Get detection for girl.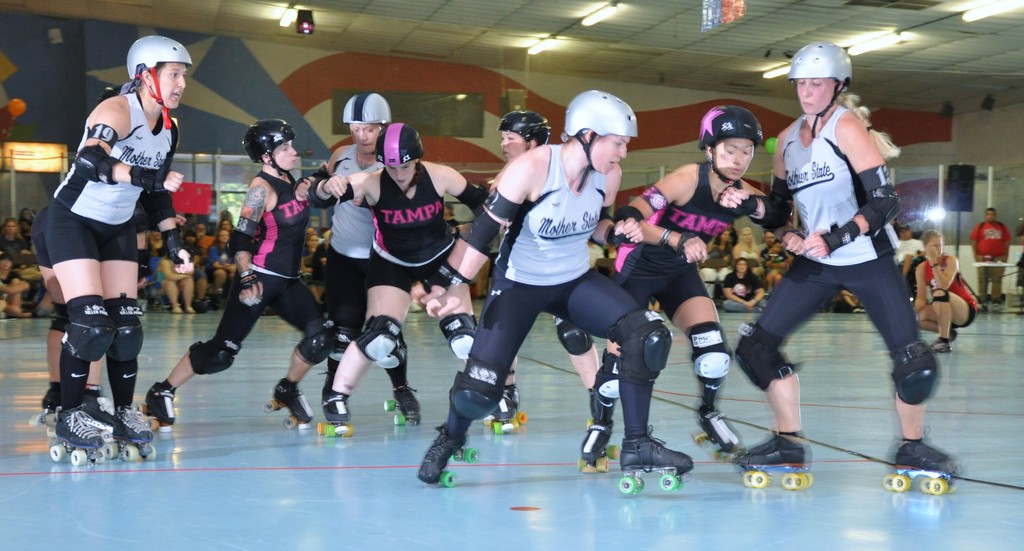
Detection: 492:117:602:421.
